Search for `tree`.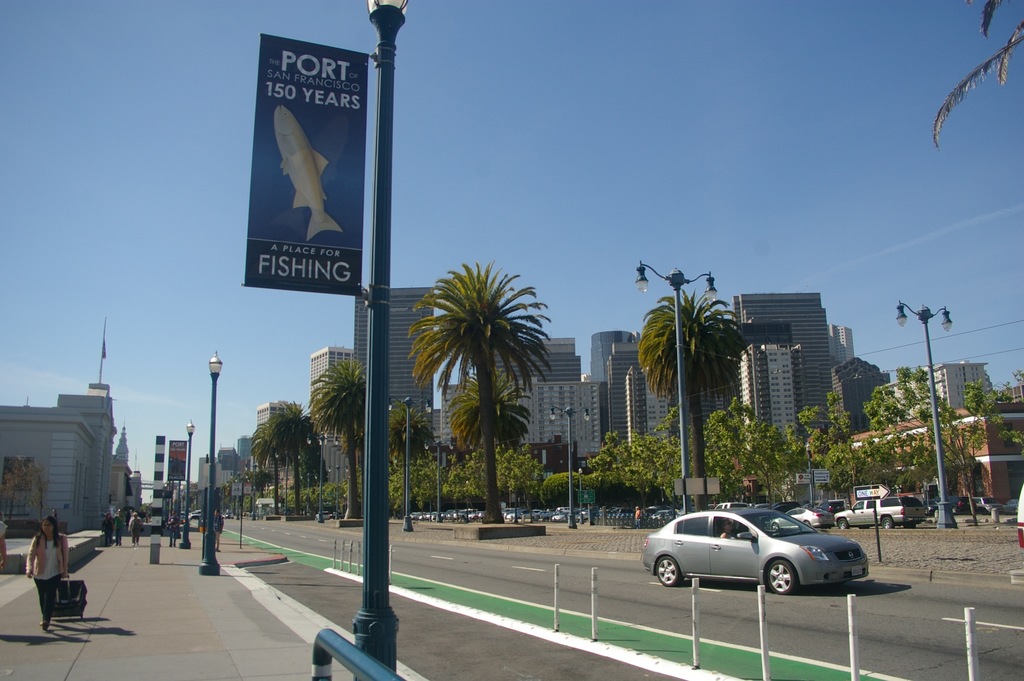
Found at region(869, 357, 1013, 519).
